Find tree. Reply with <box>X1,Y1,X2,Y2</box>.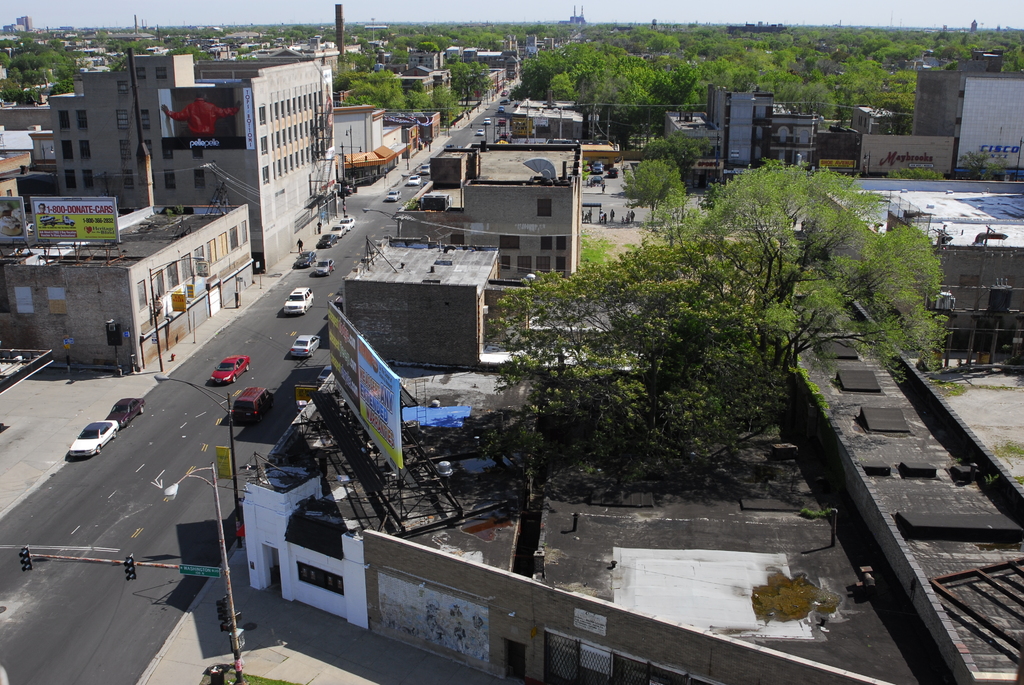
<box>640,159,952,376</box>.
